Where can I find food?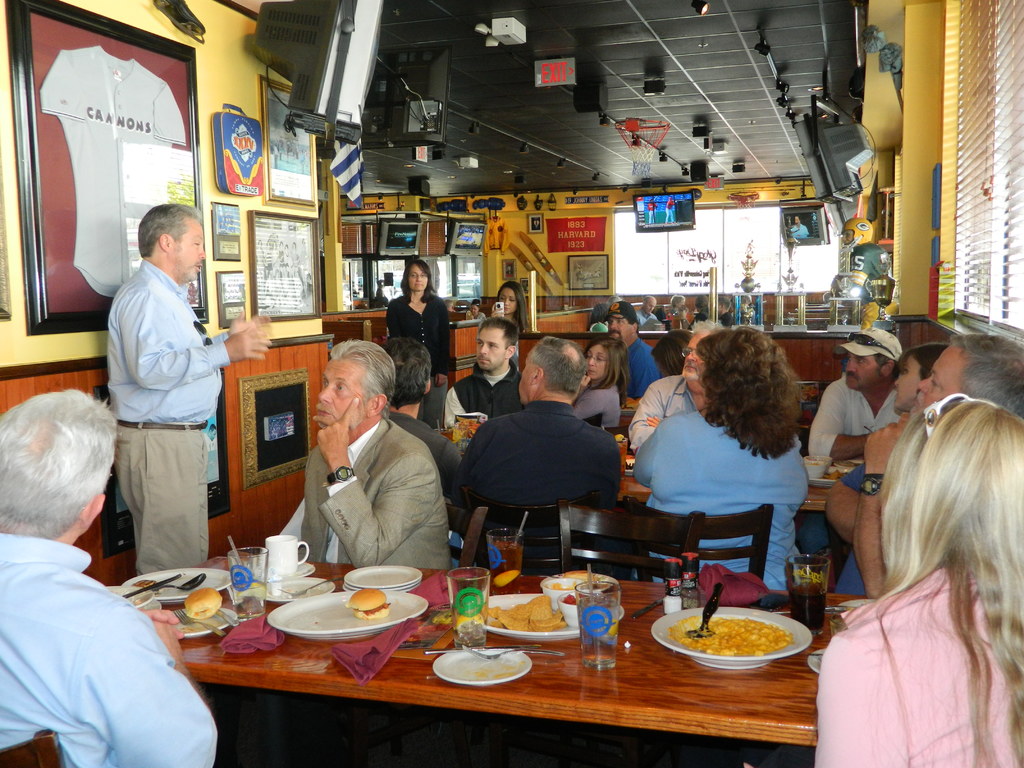
You can find it at 184, 586, 223, 618.
